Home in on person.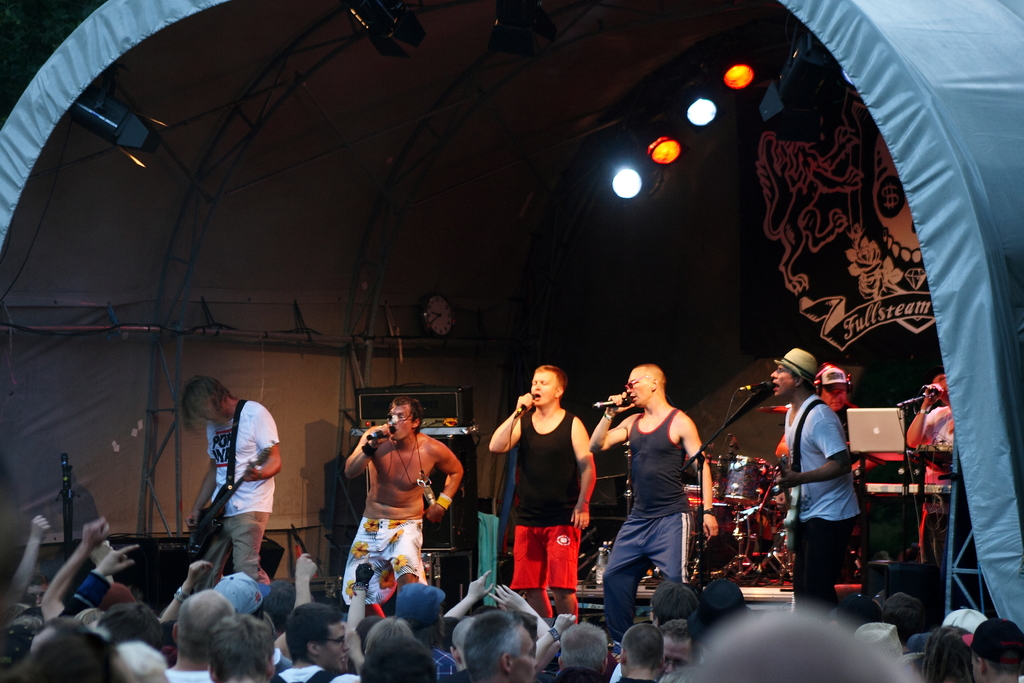
Homed in at x1=773, y1=361, x2=851, y2=457.
